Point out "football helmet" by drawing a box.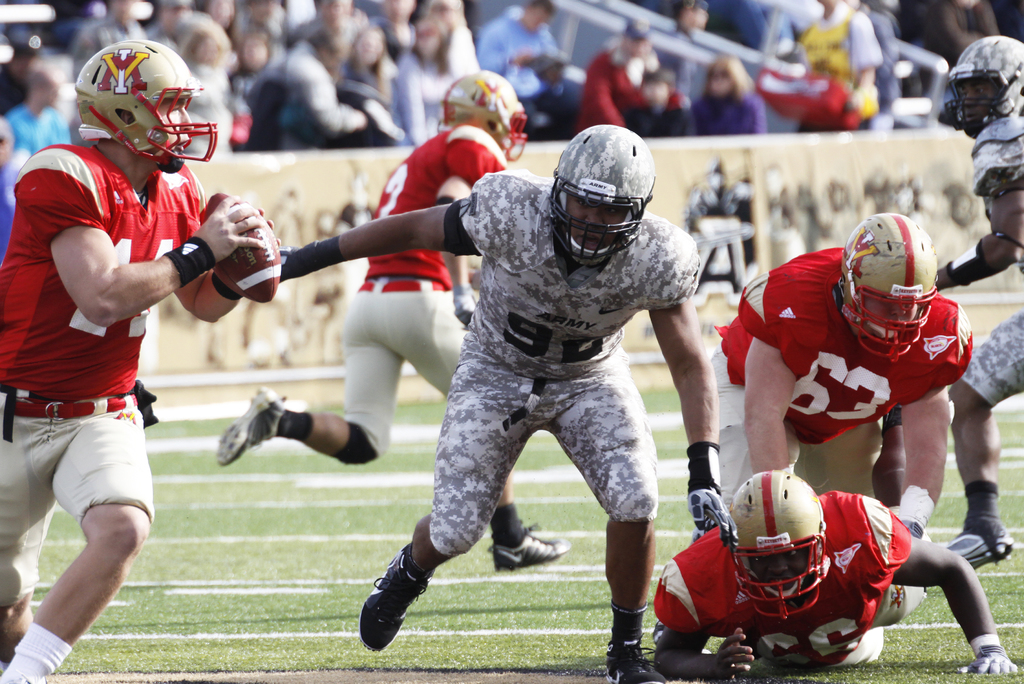
{"x1": 708, "y1": 463, "x2": 825, "y2": 598}.
